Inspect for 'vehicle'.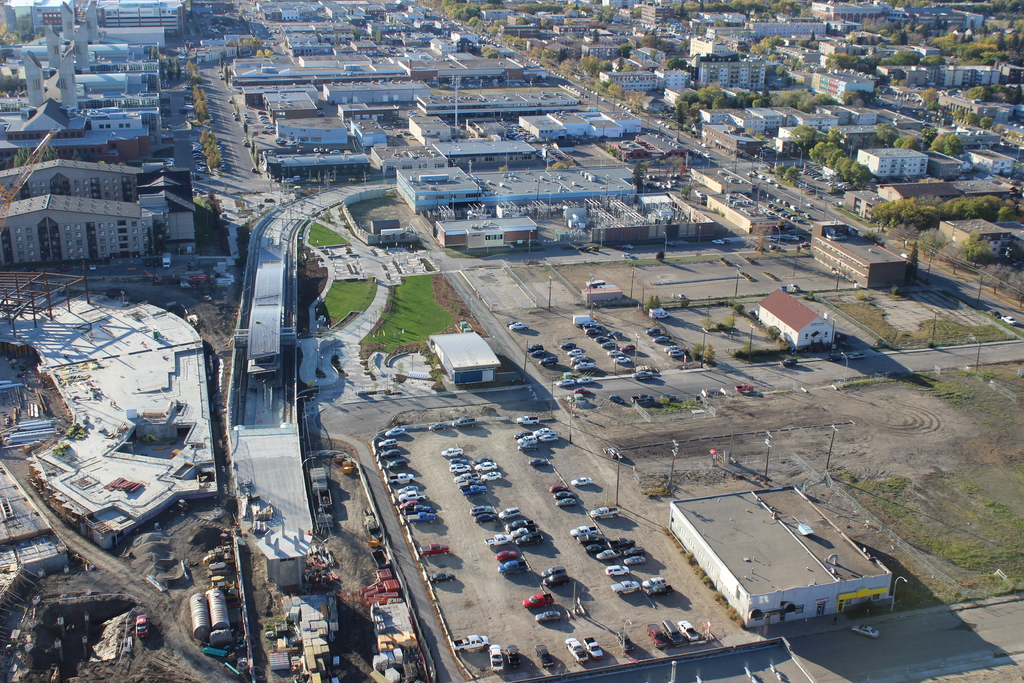
Inspection: 664/340/680/352.
